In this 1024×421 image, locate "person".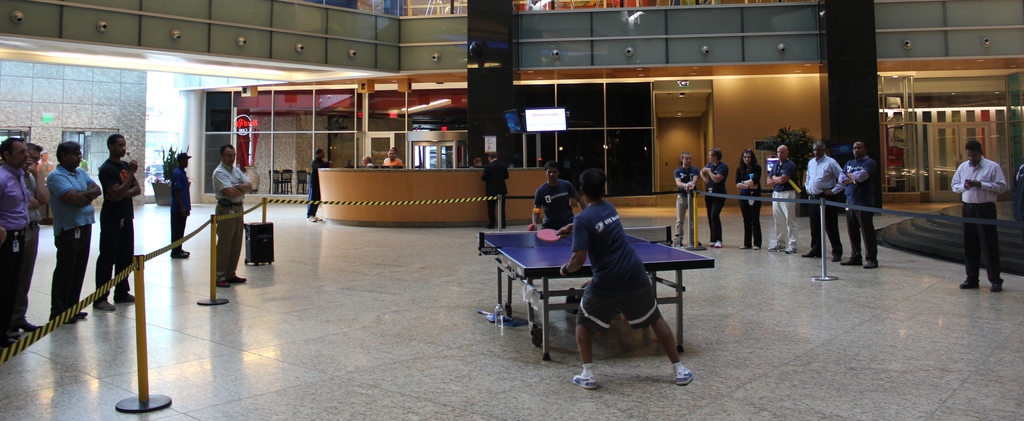
Bounding box: Rect(766, 145, 795, 250).
